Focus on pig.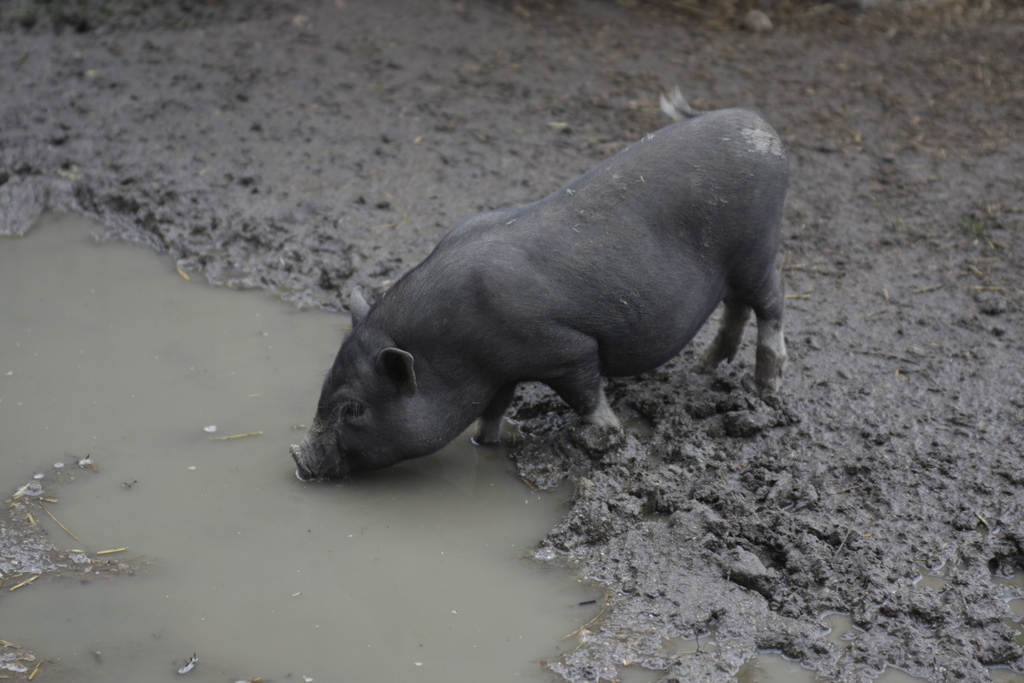
Focused at {"x1": 283, "y1": 98, "x2": 792, "y2": 502}.
